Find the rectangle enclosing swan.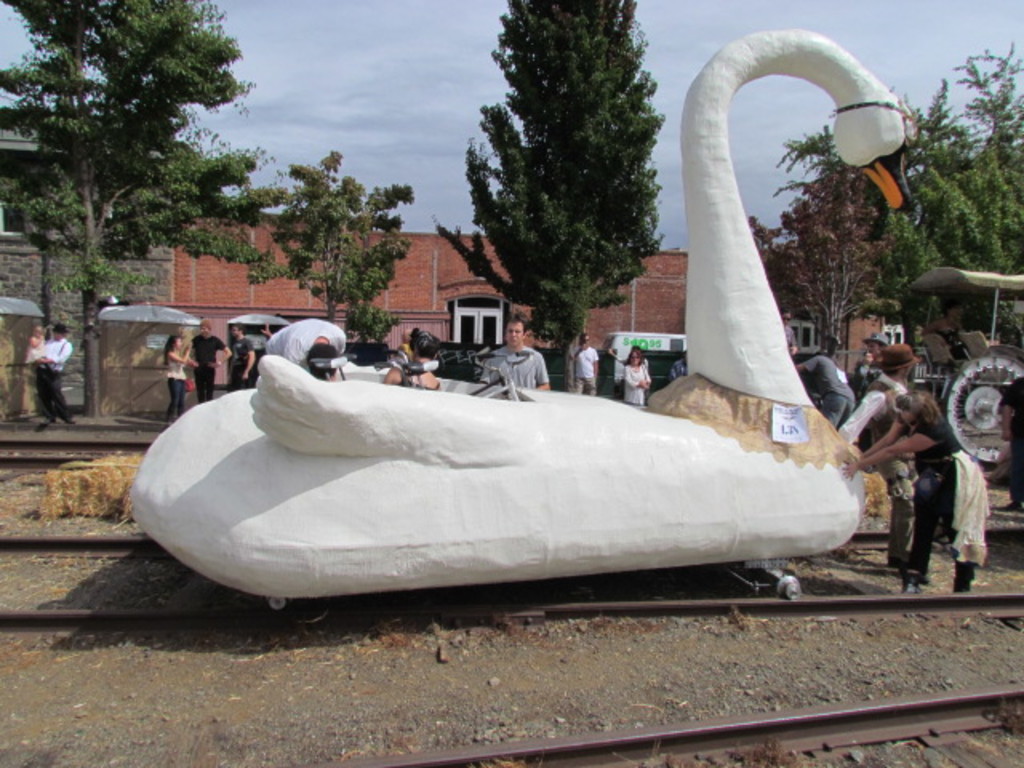
<box>107,117,907,630</box>.
